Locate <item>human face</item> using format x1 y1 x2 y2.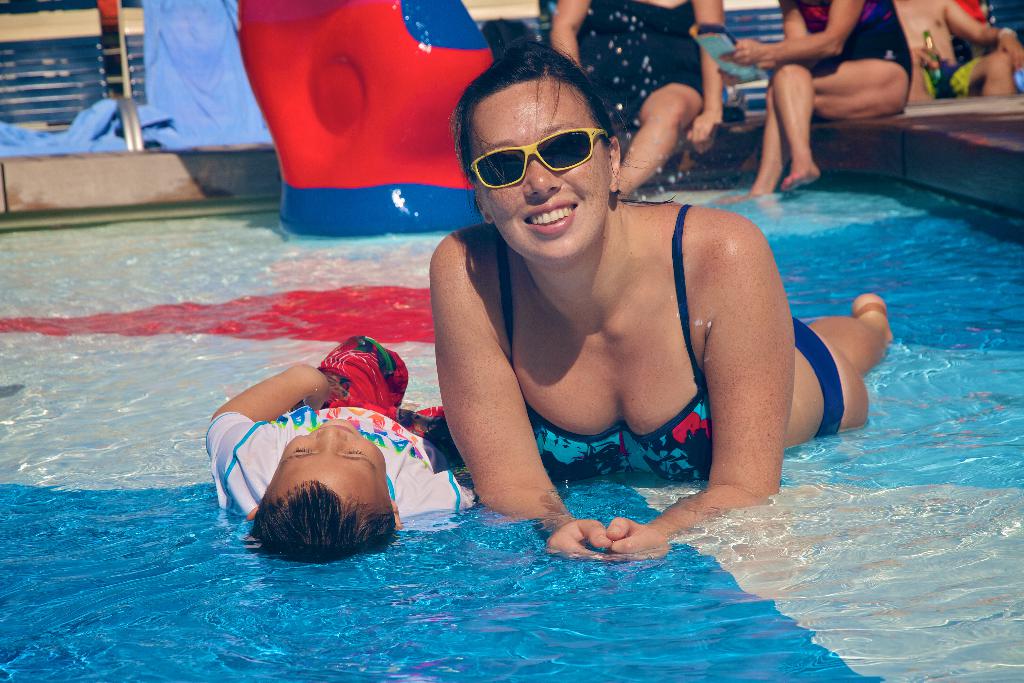
279 417 385 488.
